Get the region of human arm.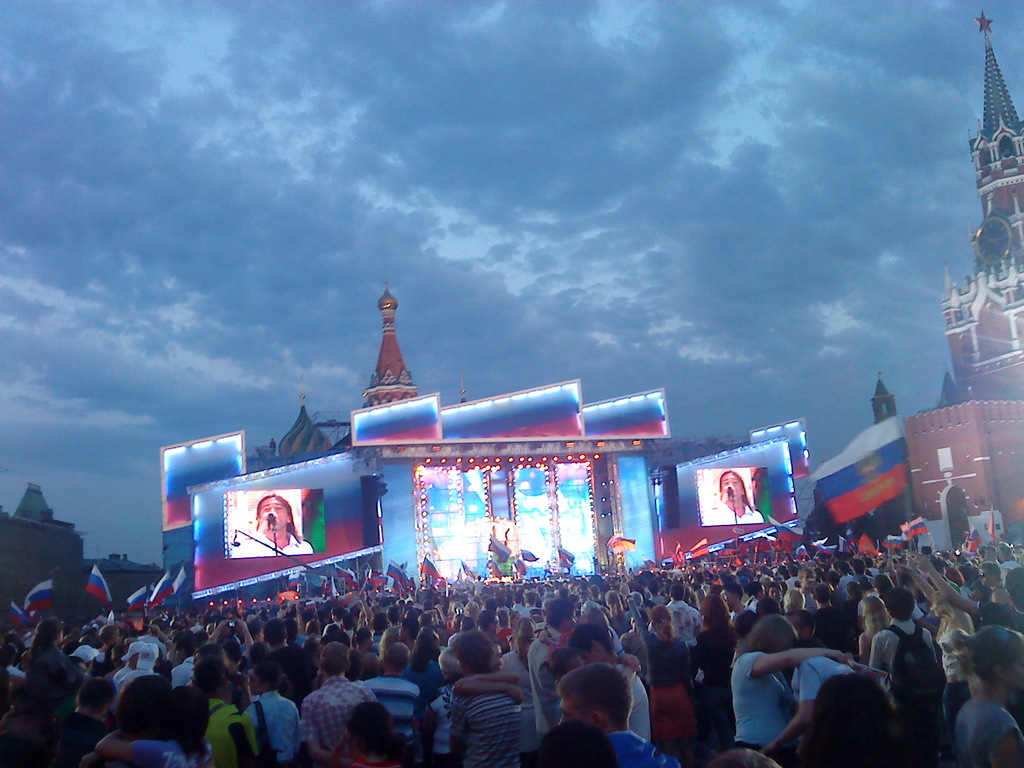
left=409, top=679, right=428, bottom=716.
